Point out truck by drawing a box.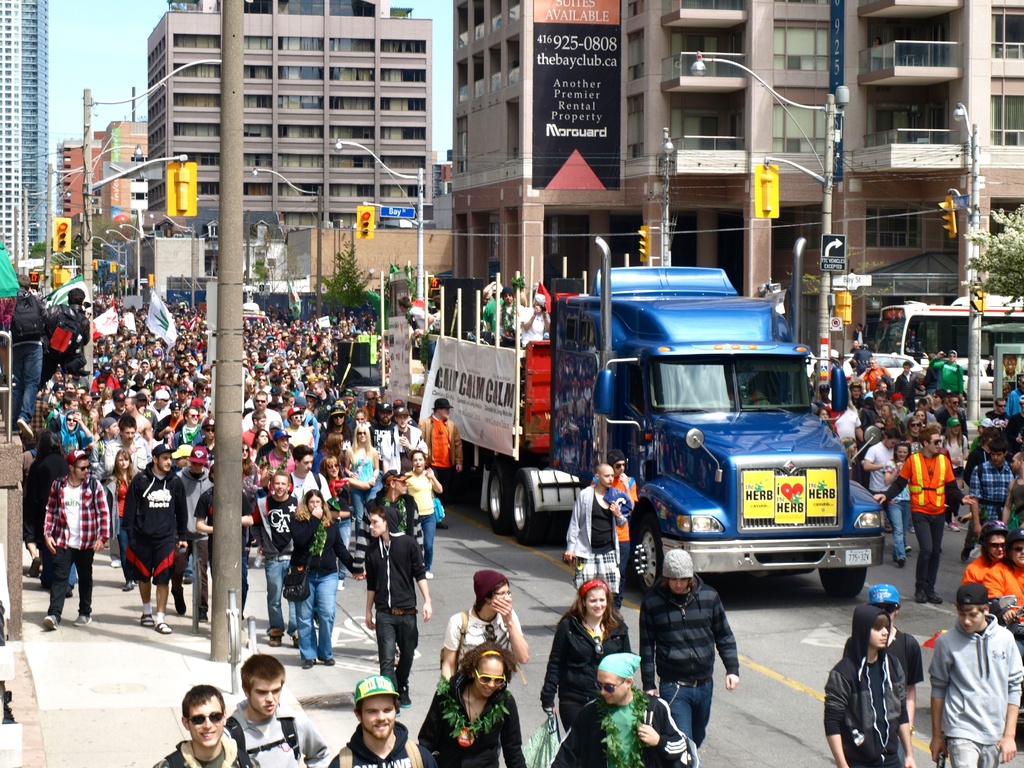
<box>510,259,883,623</box>.
